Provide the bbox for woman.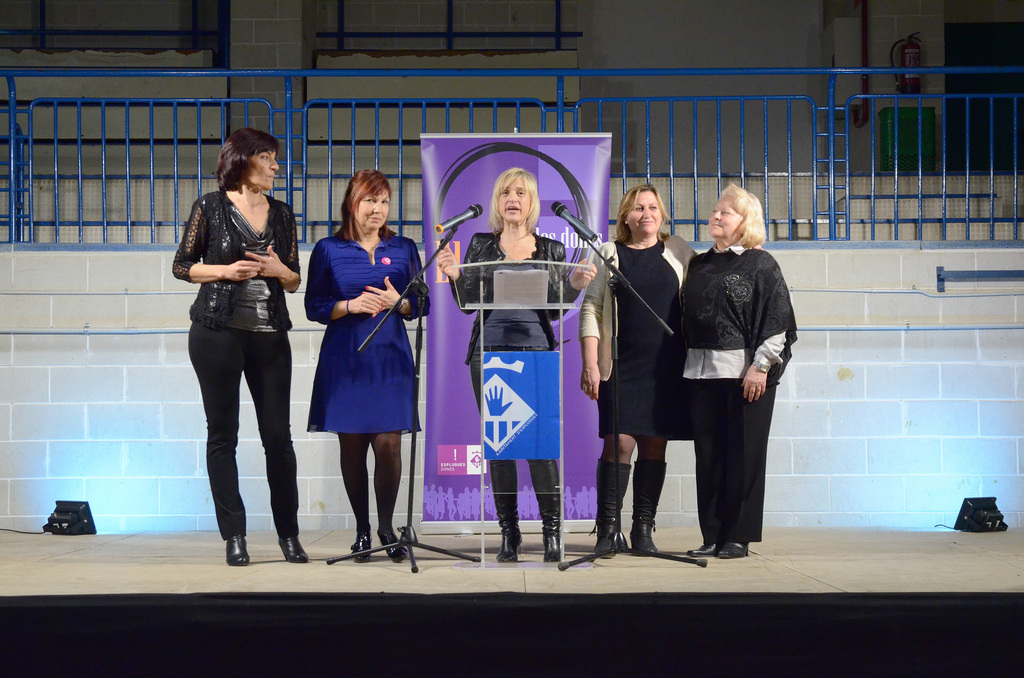
436,168,596,560.
